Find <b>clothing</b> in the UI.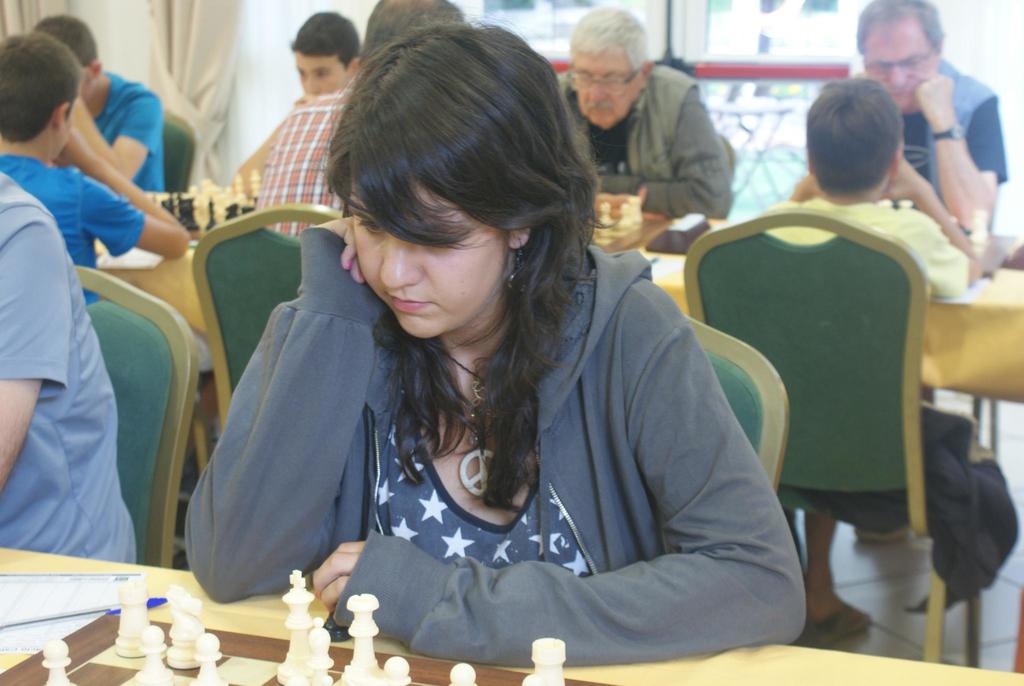
UI element at [0, 172, 135, 566].
